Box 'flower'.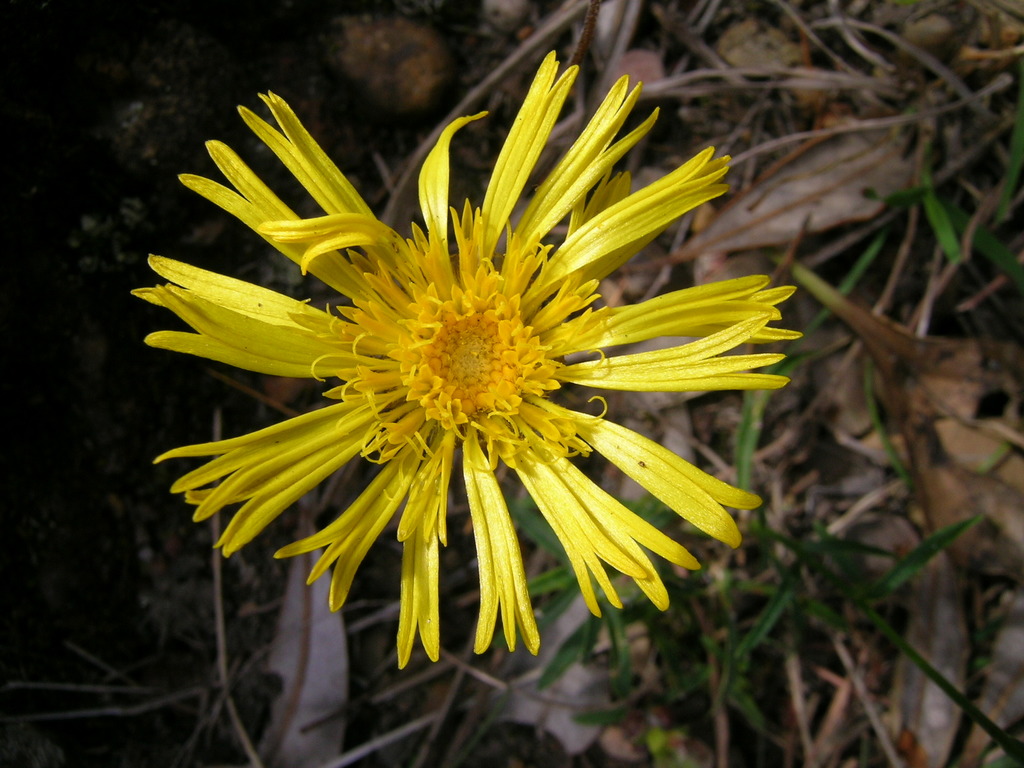
[132,58,796,674].
